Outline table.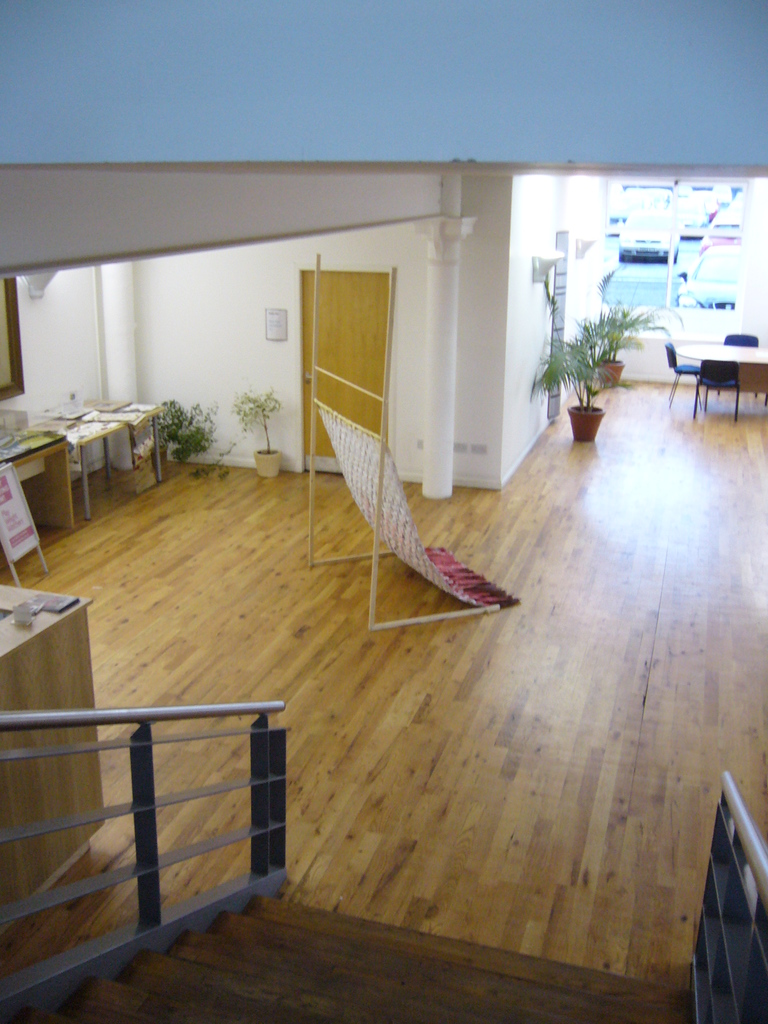
Outline: 54:398:163:482.
